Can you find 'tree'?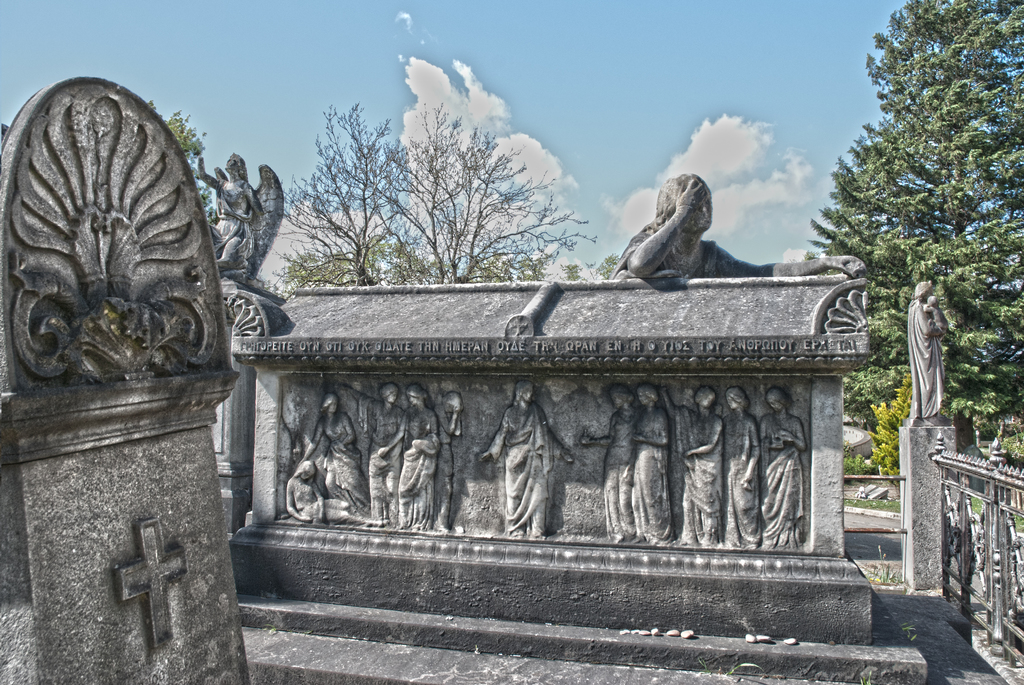
Yes, bounding box: [x1=815, y1=6, x2=1006, y2=456].
